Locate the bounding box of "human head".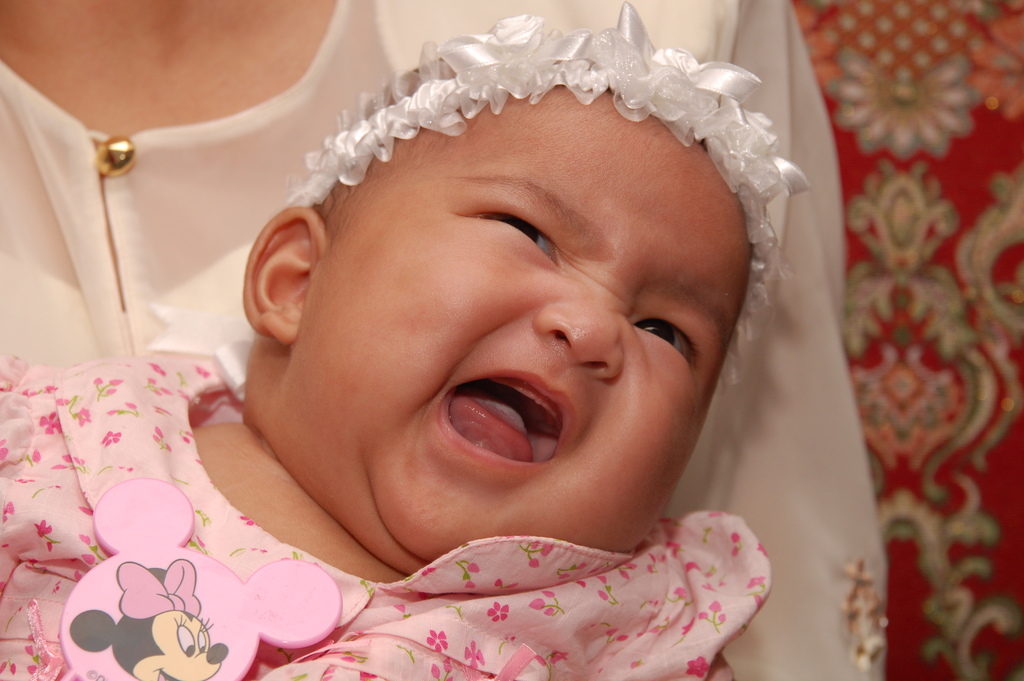
Bounding box: x1=198, y1=0, x2=807, y2=566.
